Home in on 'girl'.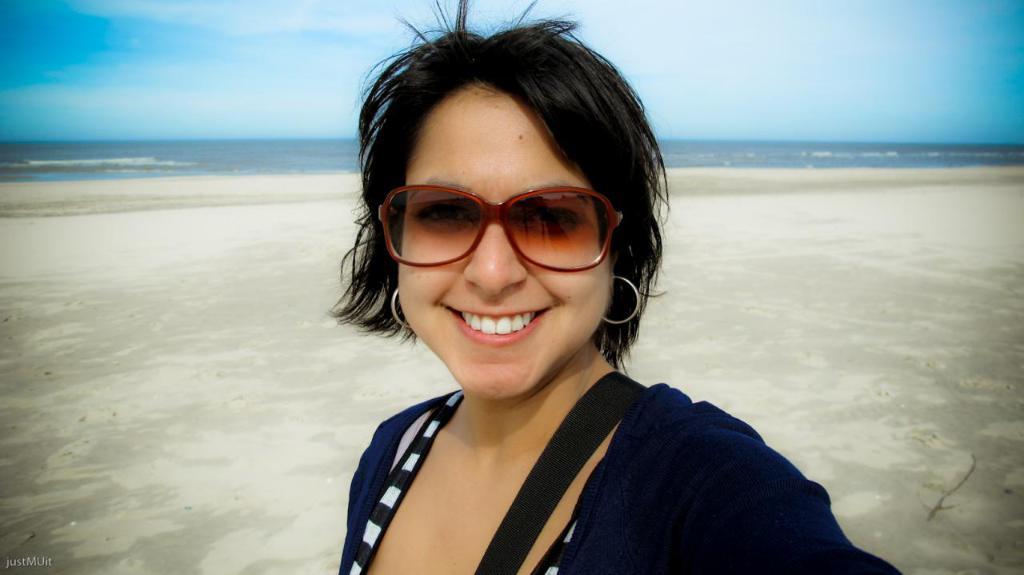
Homed in at [331, 10, 903, 574].
